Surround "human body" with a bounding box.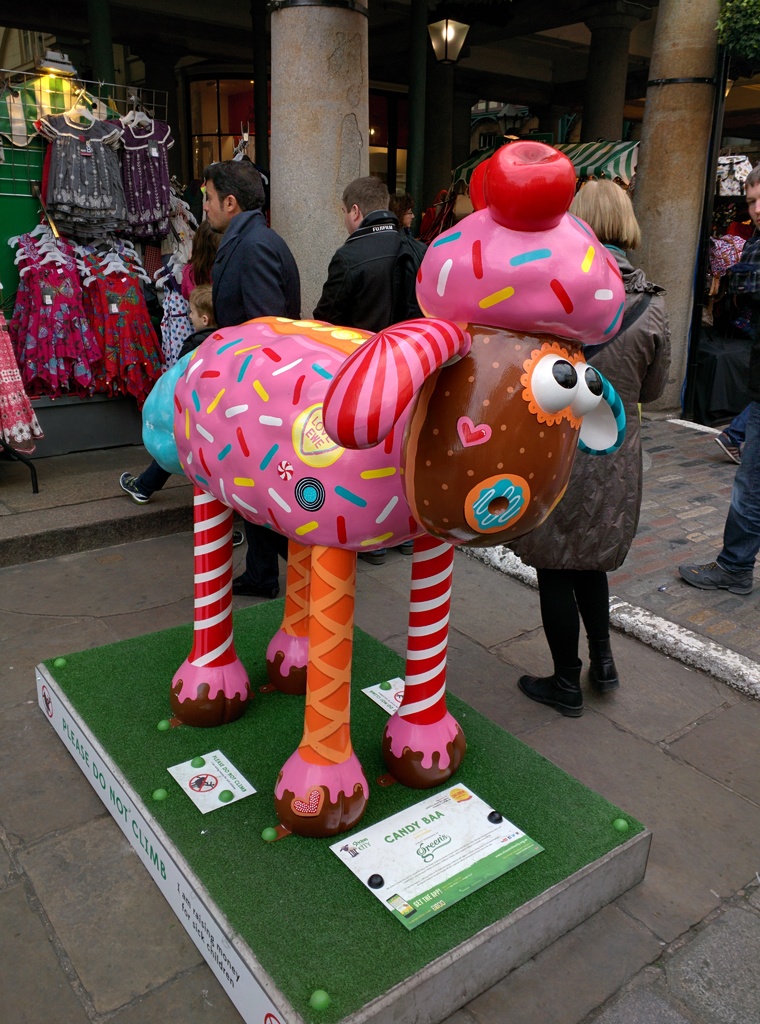
select_region(314, 180, 424, 328).
